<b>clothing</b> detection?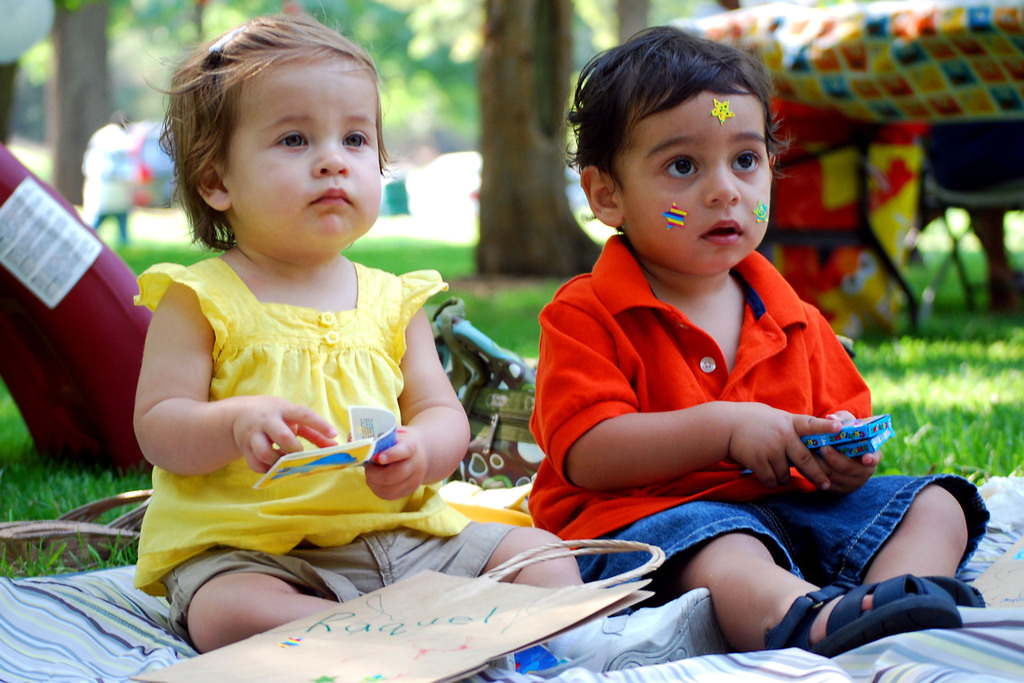
x1=527, y1=246, x2=996, y2=597
